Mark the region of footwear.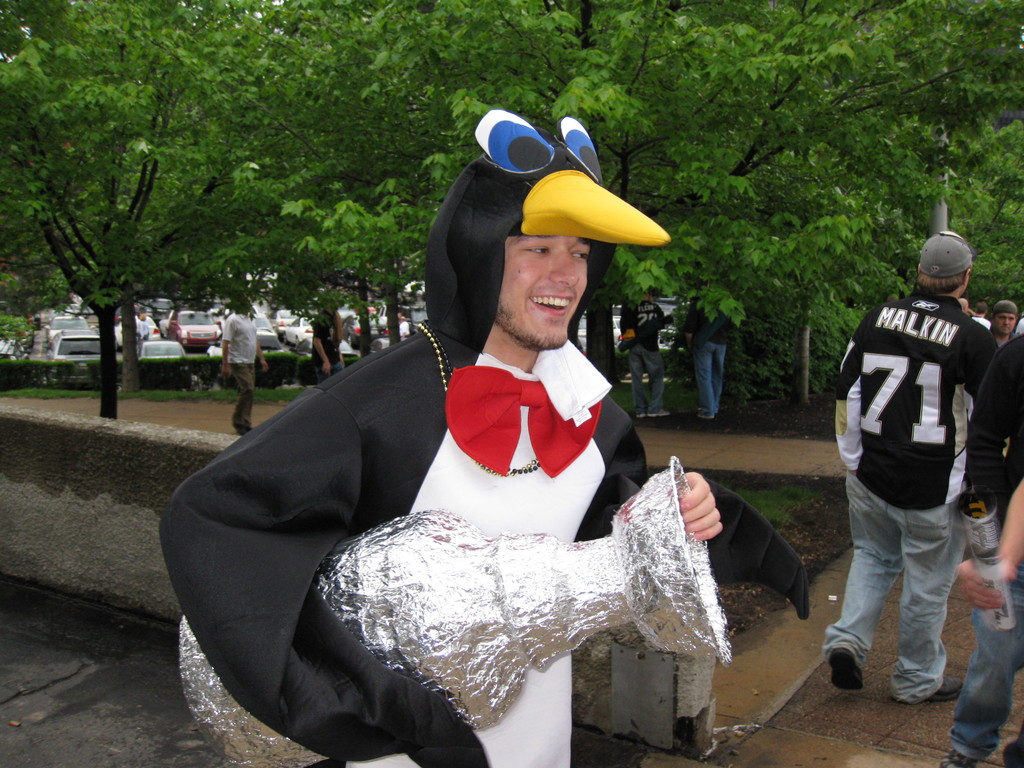
Region: box=[699, 407, 714, 418].
